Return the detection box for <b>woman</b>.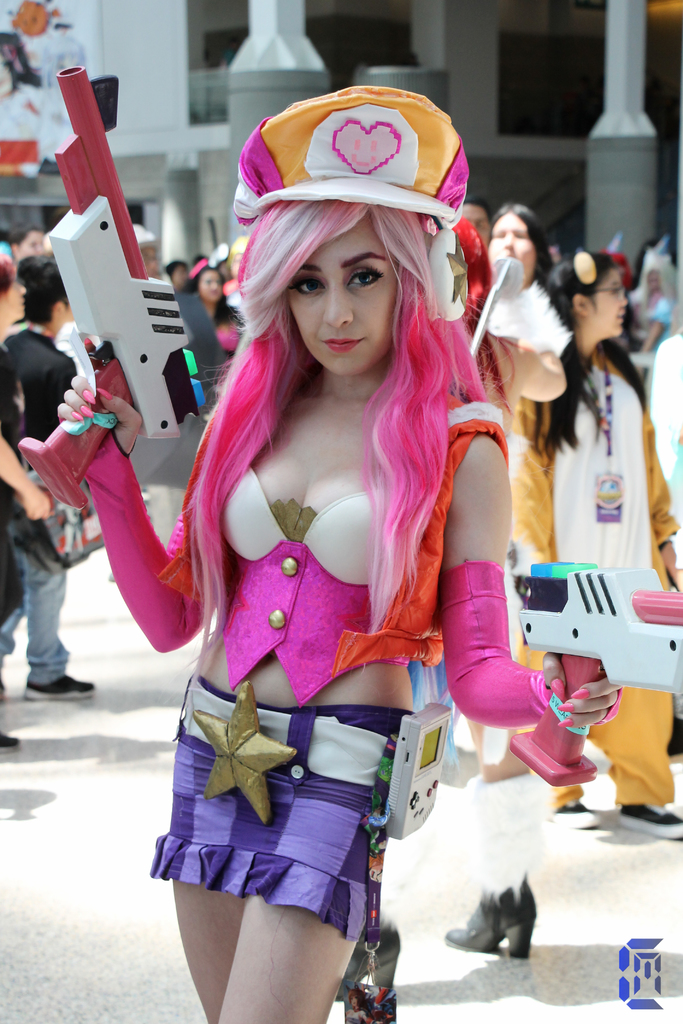
region(3, 242, 54, 756).
